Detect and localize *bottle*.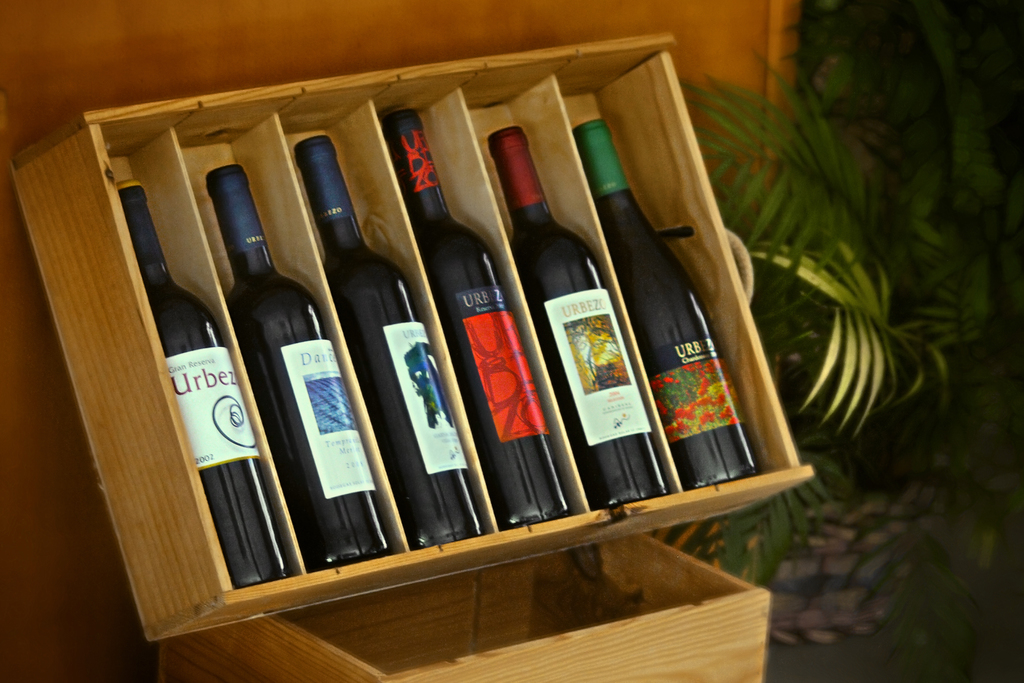
Localized at (579,104,765,500).
